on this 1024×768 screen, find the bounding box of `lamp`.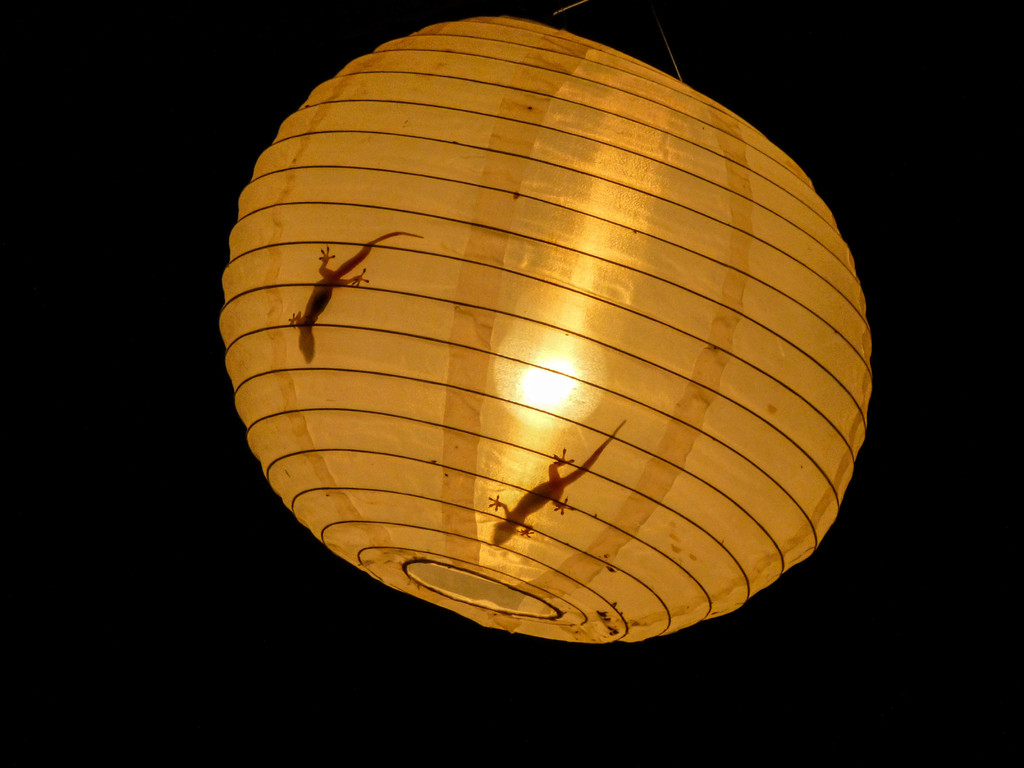
Bounding box: box=[220, 0, 876, 646].
